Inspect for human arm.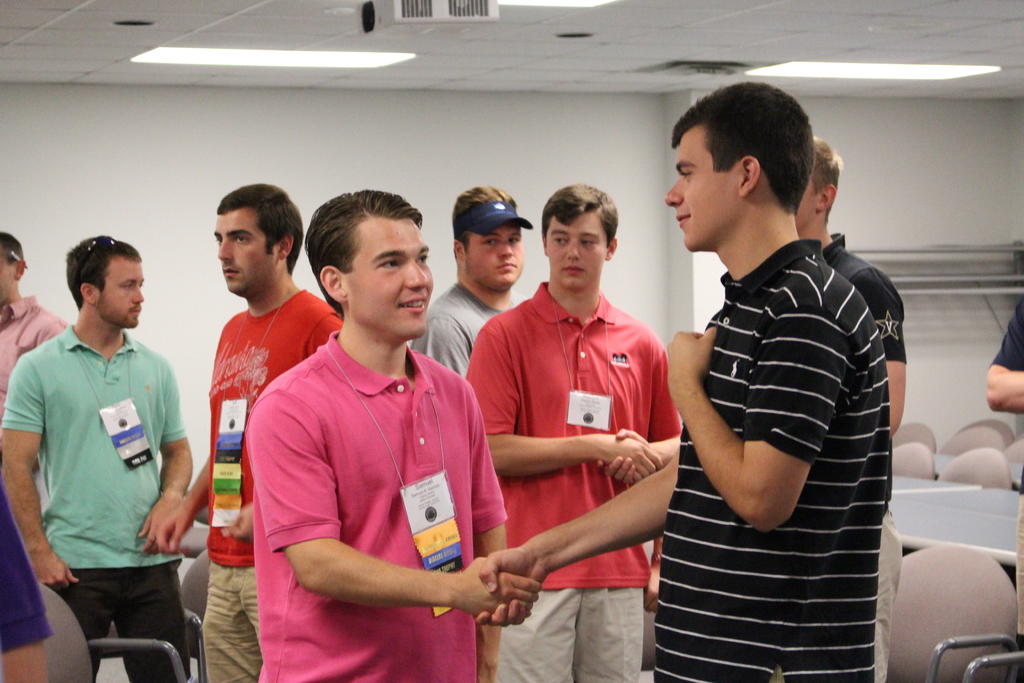
Inspection: 589:314:703:478.
